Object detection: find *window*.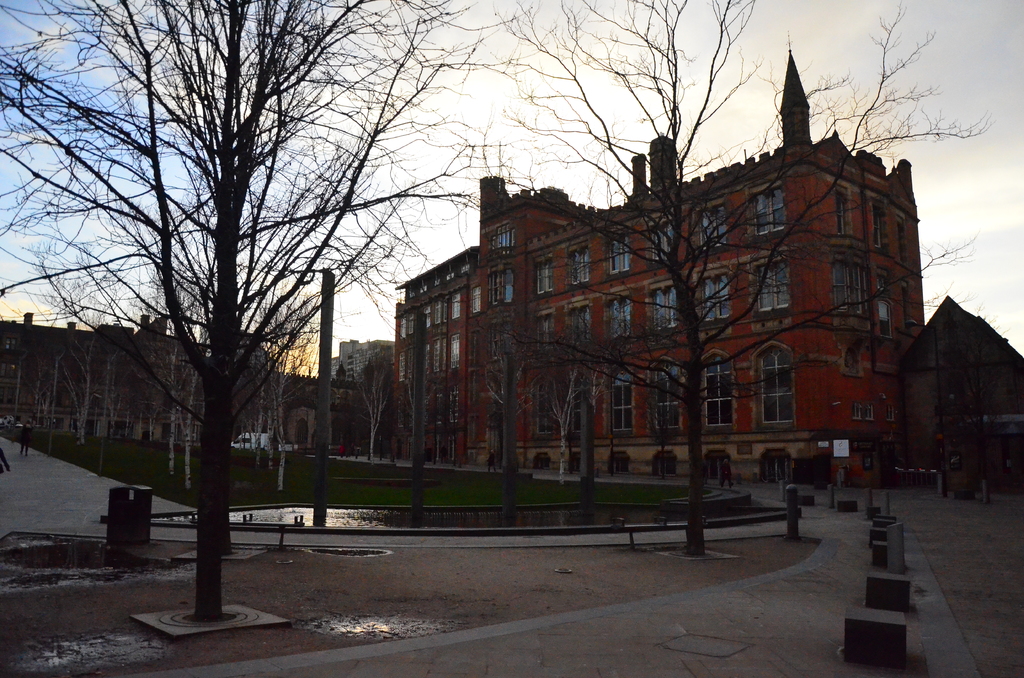
bbox=(648, 350, 685, 432).
